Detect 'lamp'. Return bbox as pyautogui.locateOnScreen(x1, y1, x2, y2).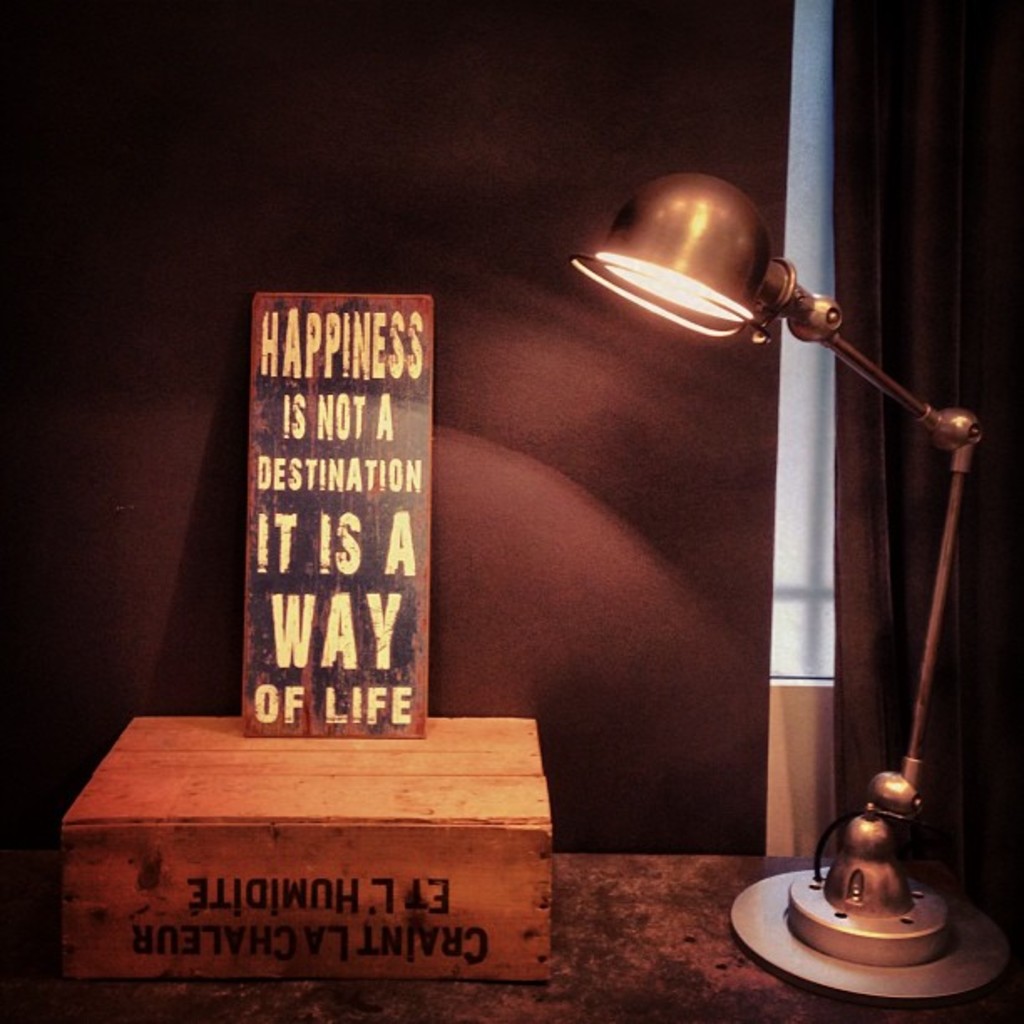
pyautogui.locateOnScreen(552, 172, 1022, 1012).
